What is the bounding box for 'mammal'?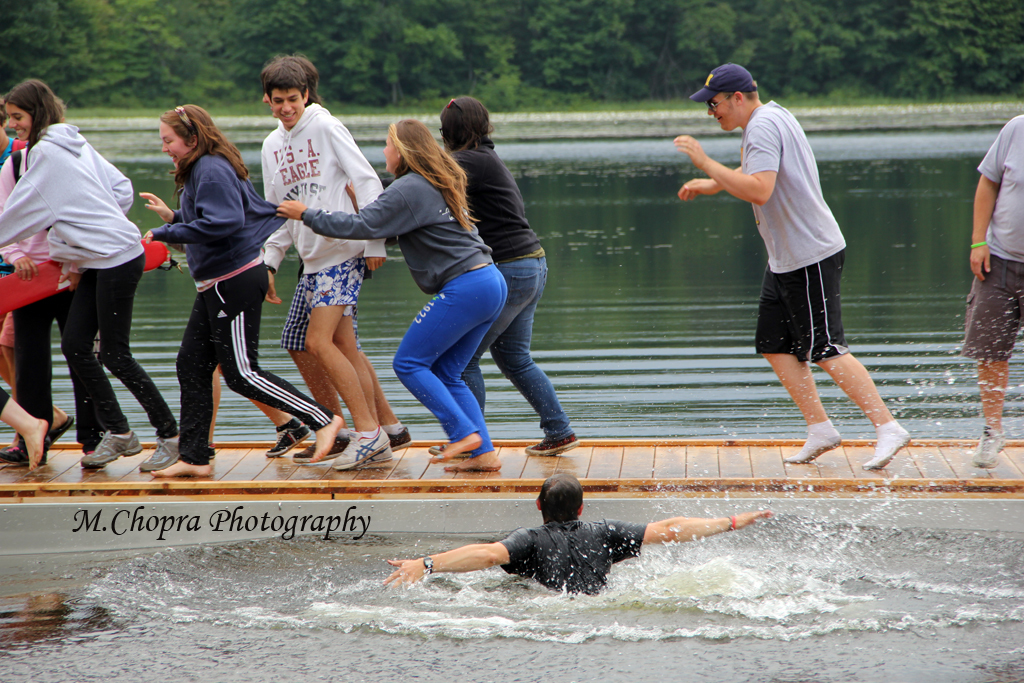
bbox=(667, 58, 913, 478).
